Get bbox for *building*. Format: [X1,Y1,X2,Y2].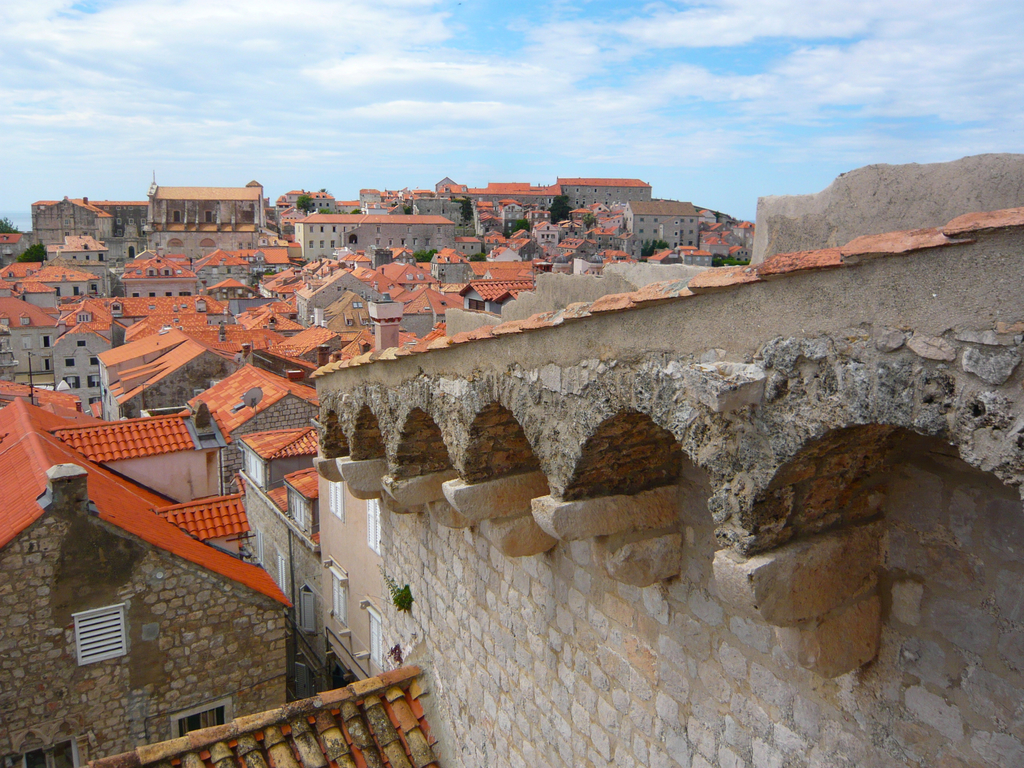
[296,216,451,257].
